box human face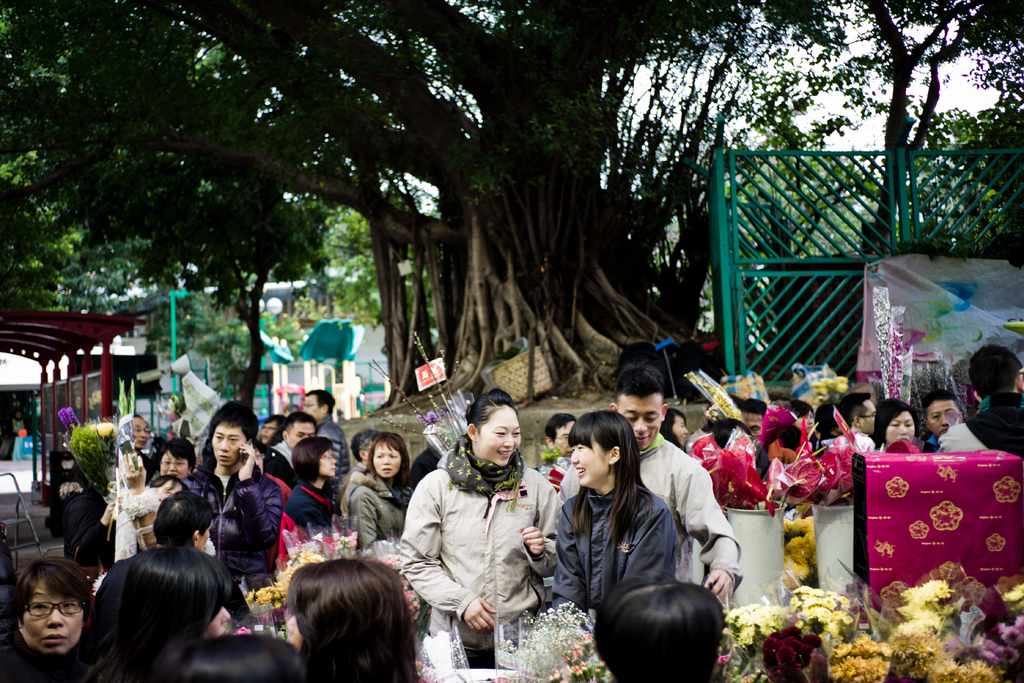
bbox(303, 398, 322, 424)
